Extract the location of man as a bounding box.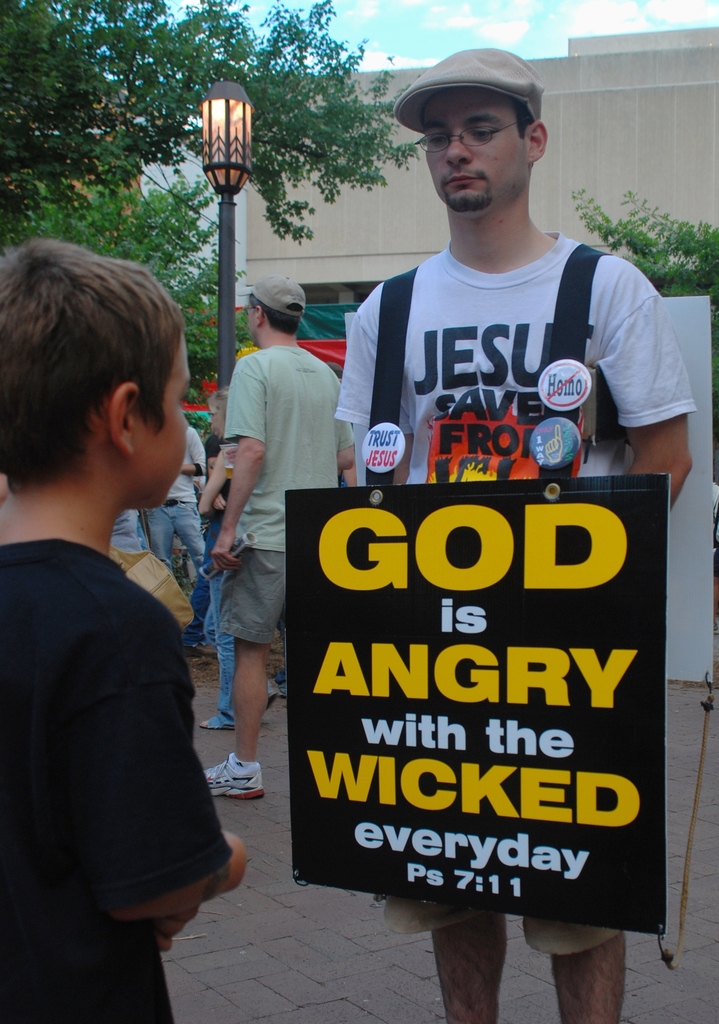
select_region(193, 392, 281, 733).
